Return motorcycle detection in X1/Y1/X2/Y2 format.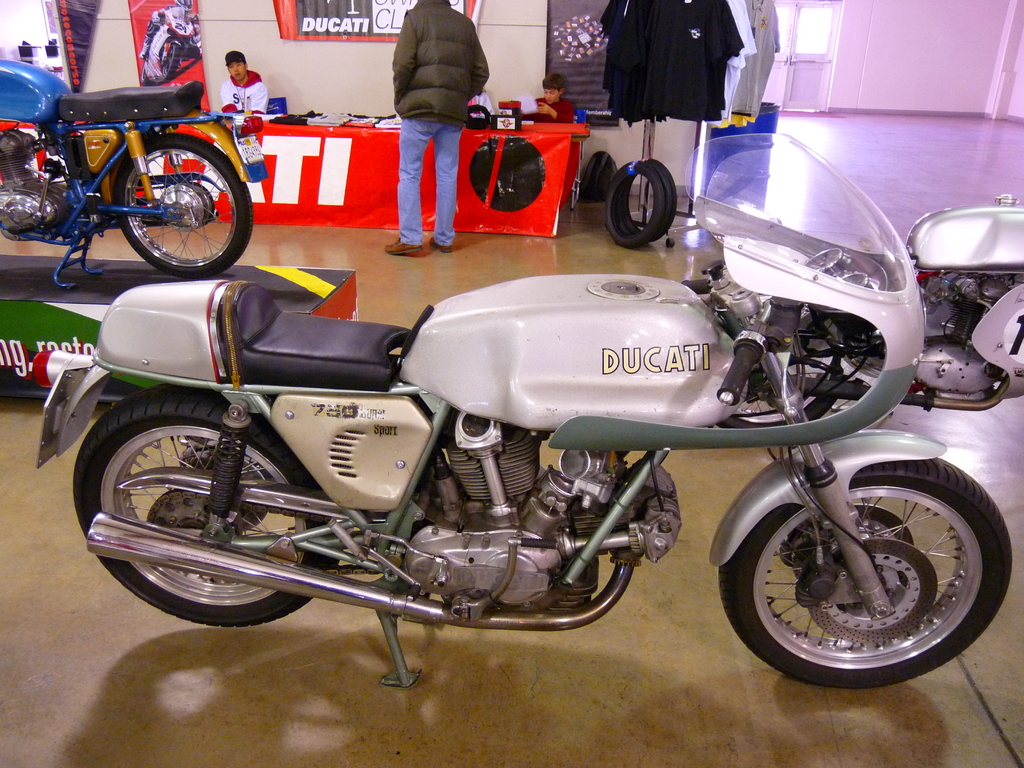
30/132/1009/688.
